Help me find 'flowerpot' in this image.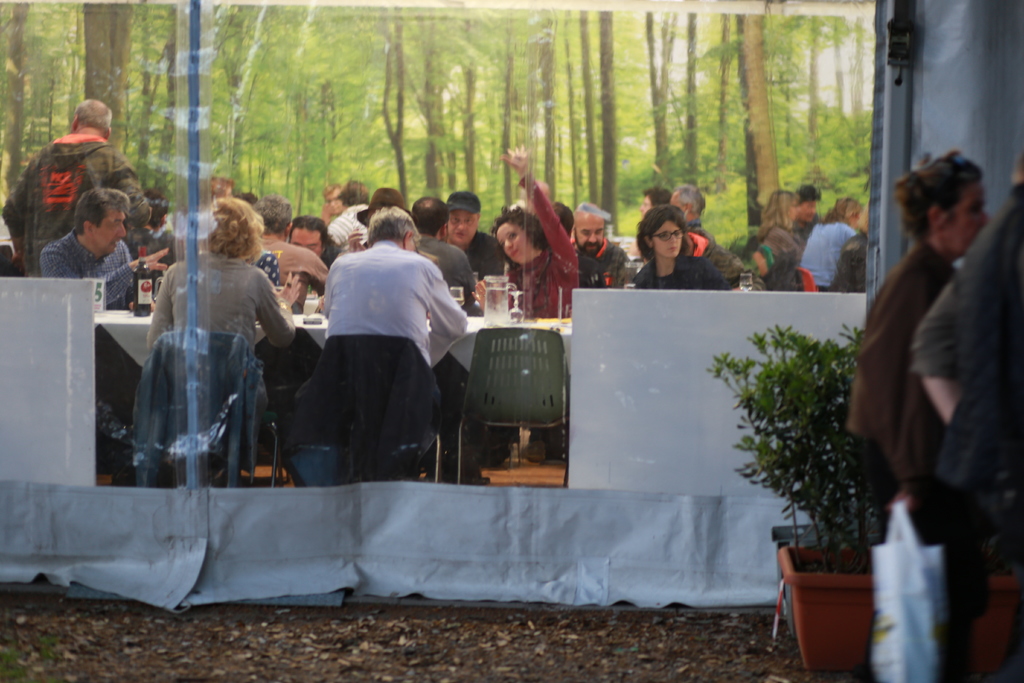
Found it: (799,558,888,668).
